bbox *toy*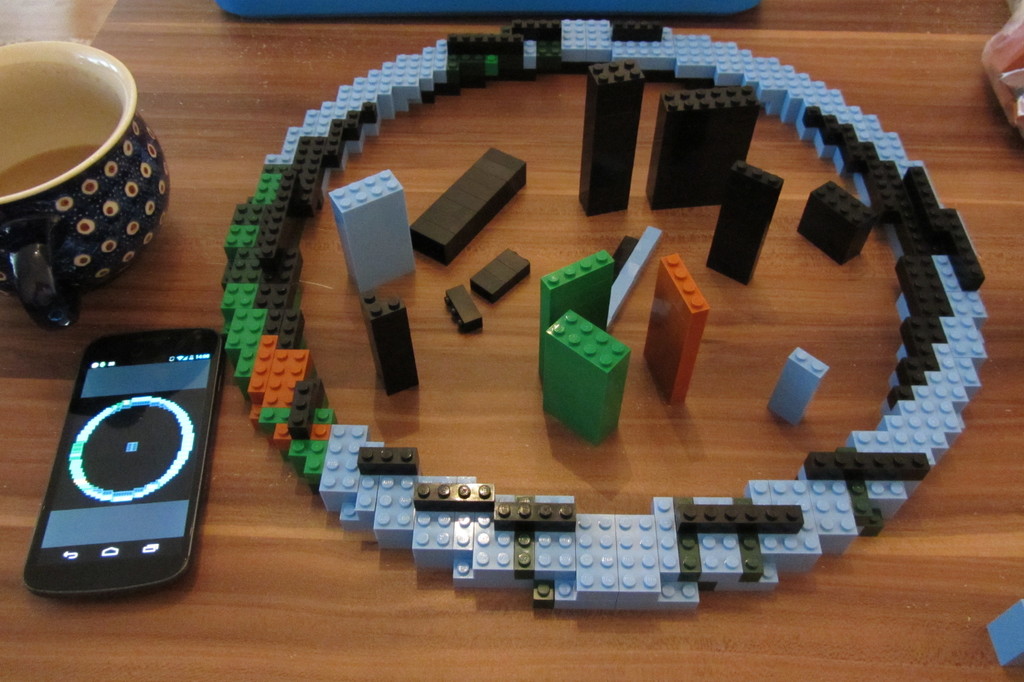
{"x1": 336, "y1": 163, "x2": 419, "y2": 291}
